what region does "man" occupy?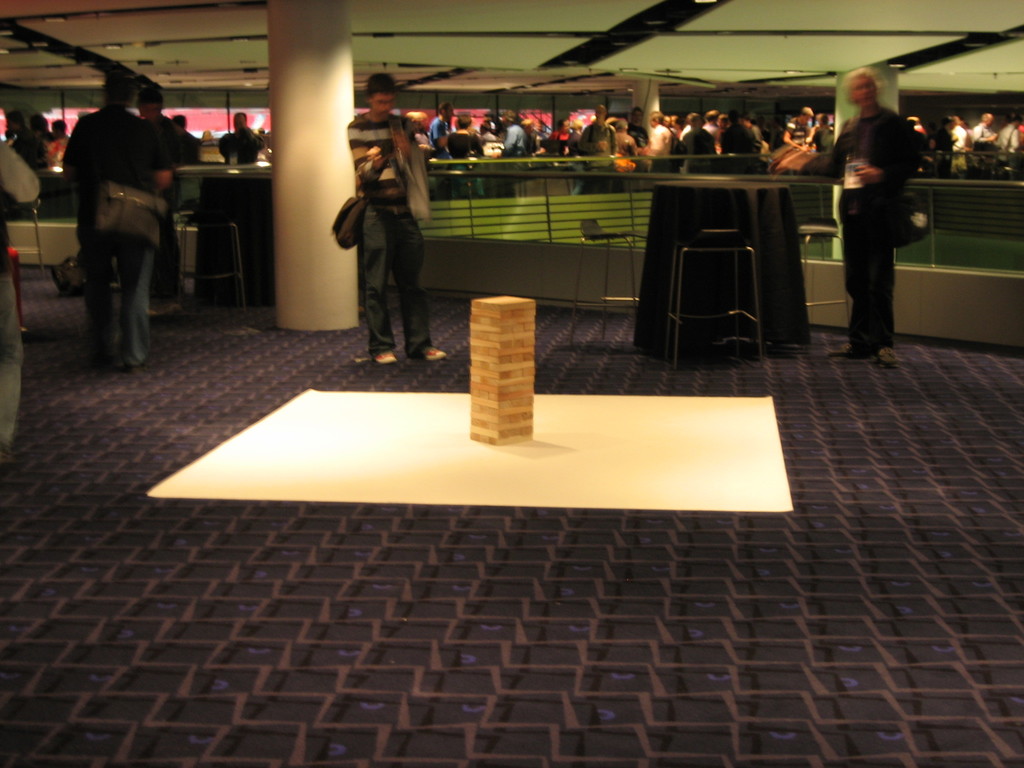
bbox=[705, 107, 723, 134].
